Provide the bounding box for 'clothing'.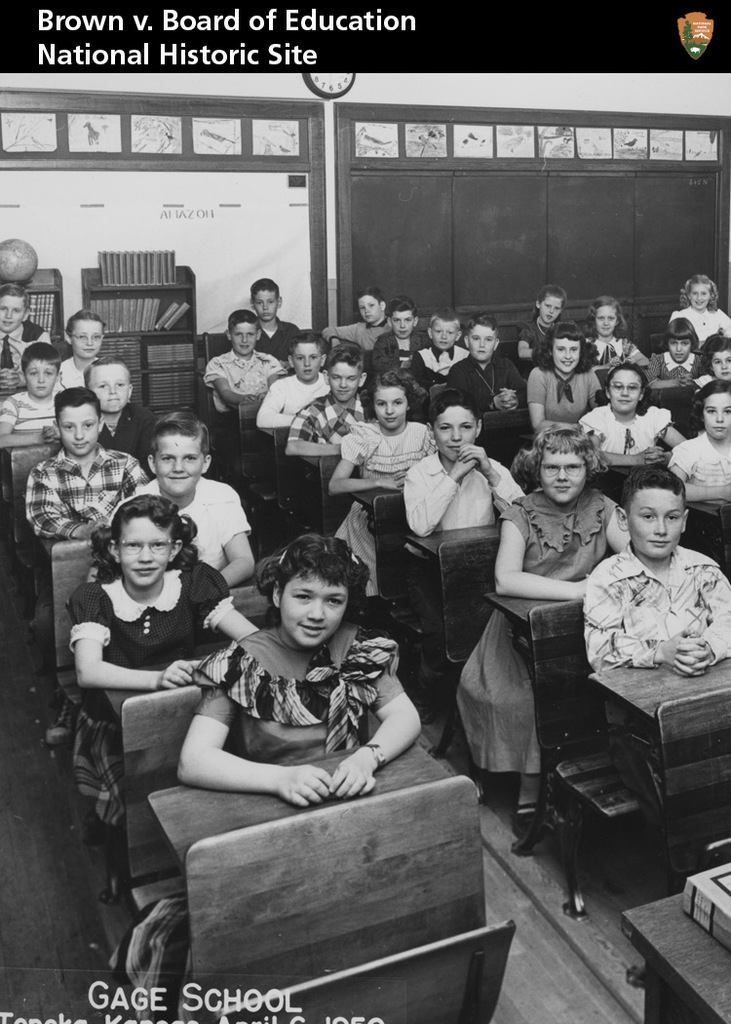
<region>424, 353, 525, 421</region>.
